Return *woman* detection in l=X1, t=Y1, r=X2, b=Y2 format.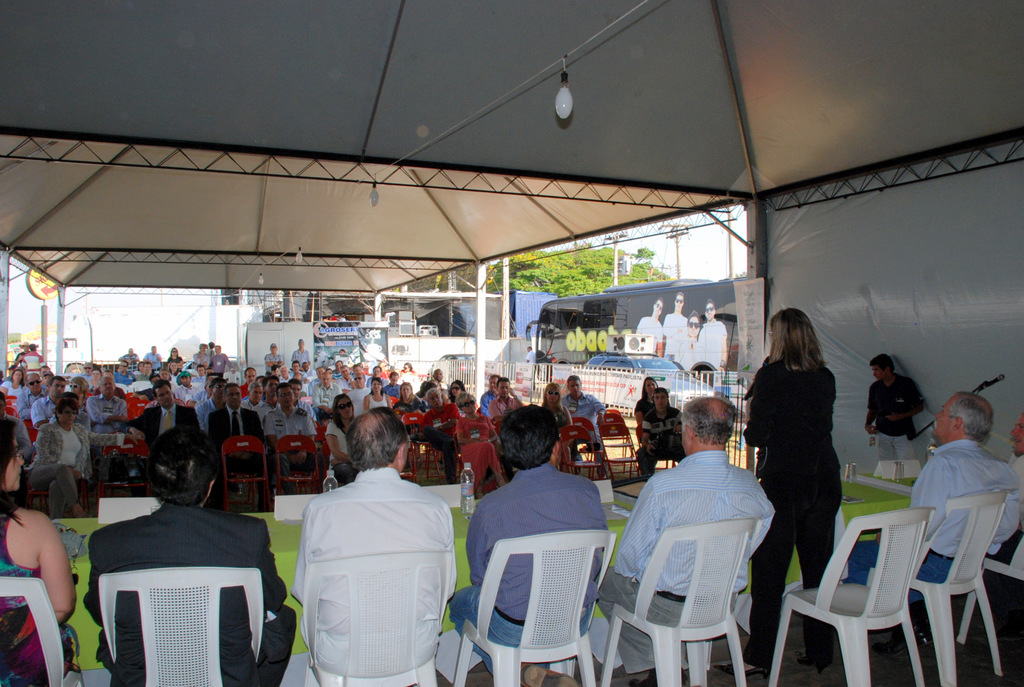
l=169, t=346, r=181, b=367.
